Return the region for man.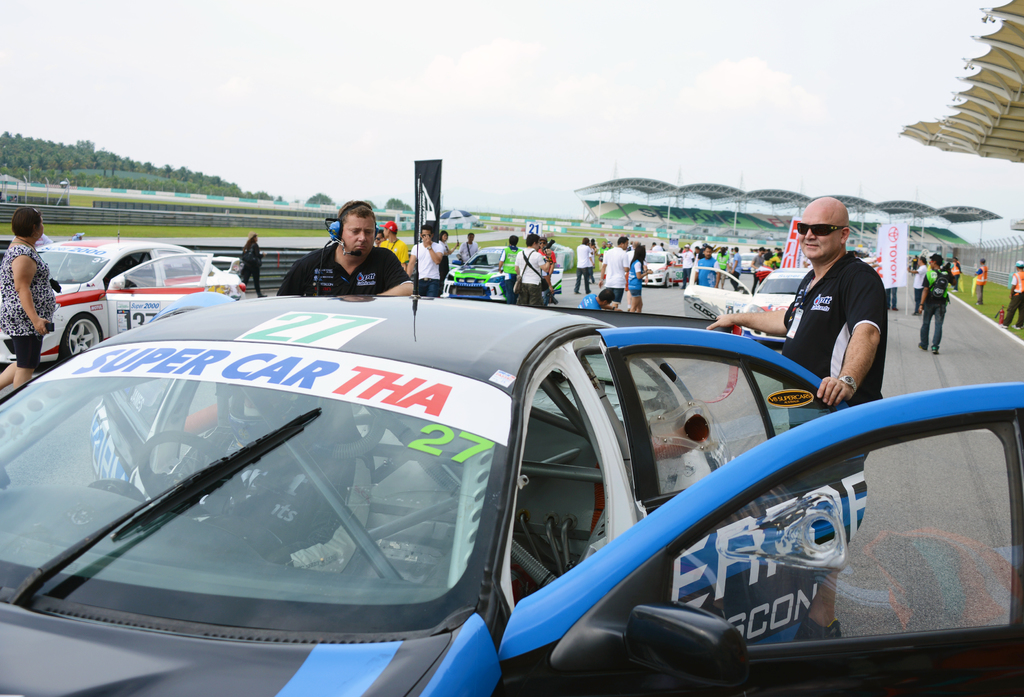
left=698, top=188, right=901, bottom=639.
